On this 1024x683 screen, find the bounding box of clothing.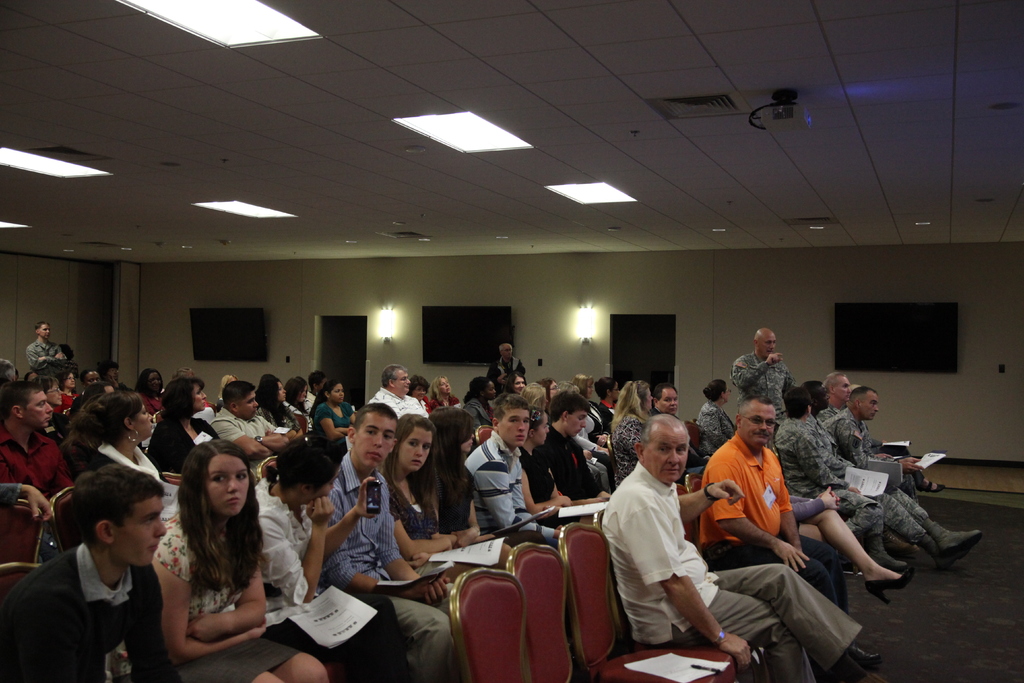
Bounding box: {"left": 154, "top": 507, "right": 305, "bottom": 682}.
